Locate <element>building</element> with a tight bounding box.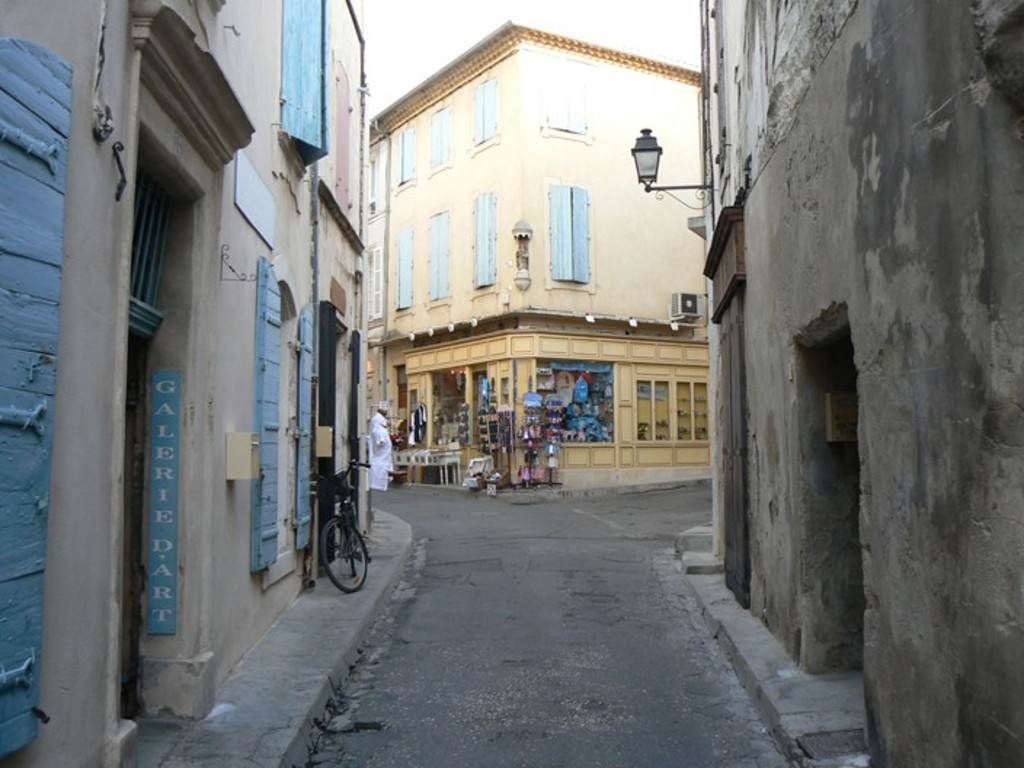
[left=704, top=0, right=1023, bottom=767].
